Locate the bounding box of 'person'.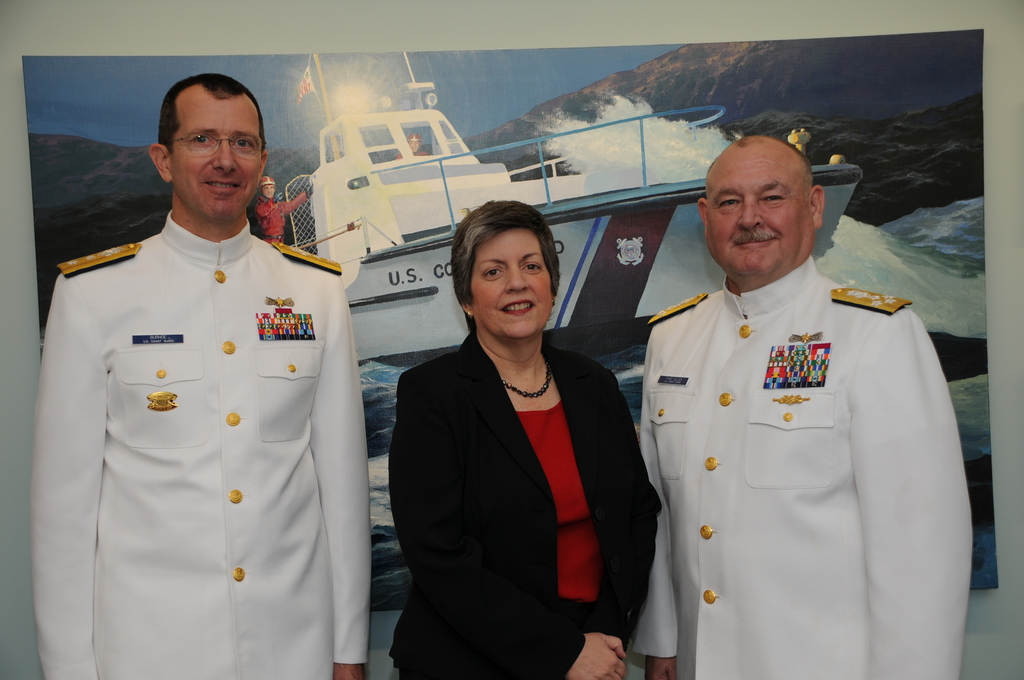
Bounding box: l=34, t=76, r=376, b=679.
